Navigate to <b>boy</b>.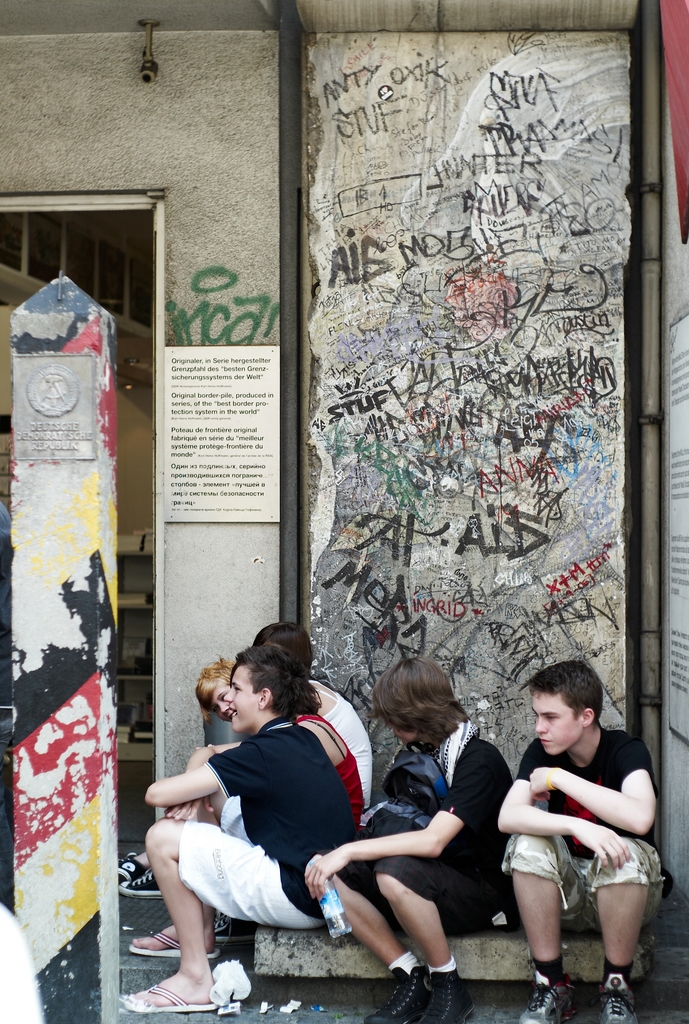
Navigation target: x1=120, y1=646, x2=356, y2=1010.
